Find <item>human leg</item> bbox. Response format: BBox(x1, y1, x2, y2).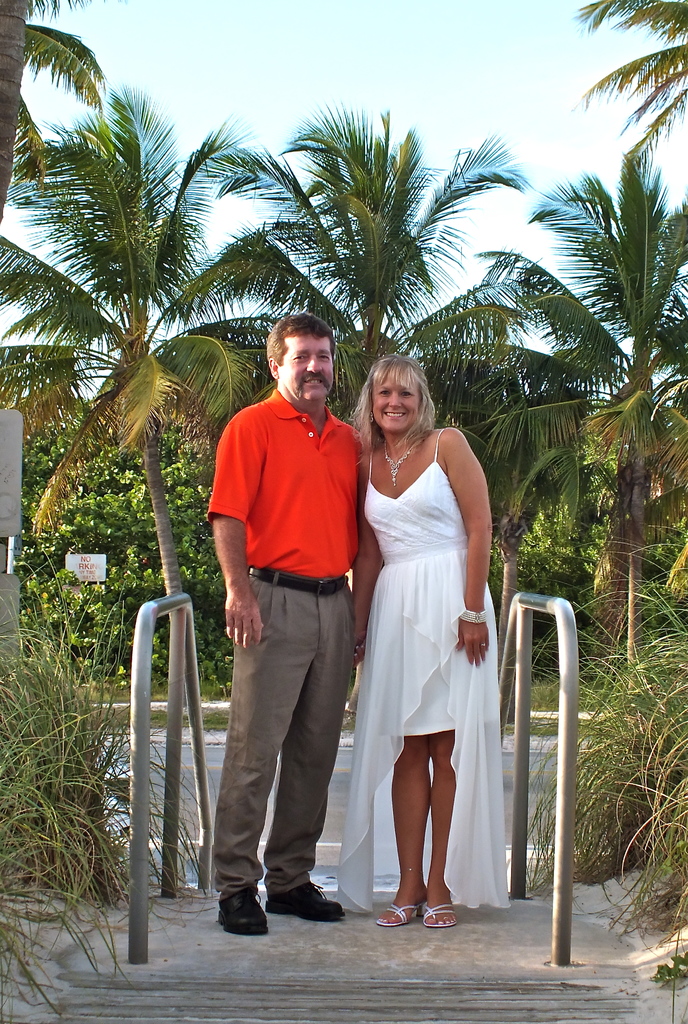
BBox(424, 724, 459, 924).
